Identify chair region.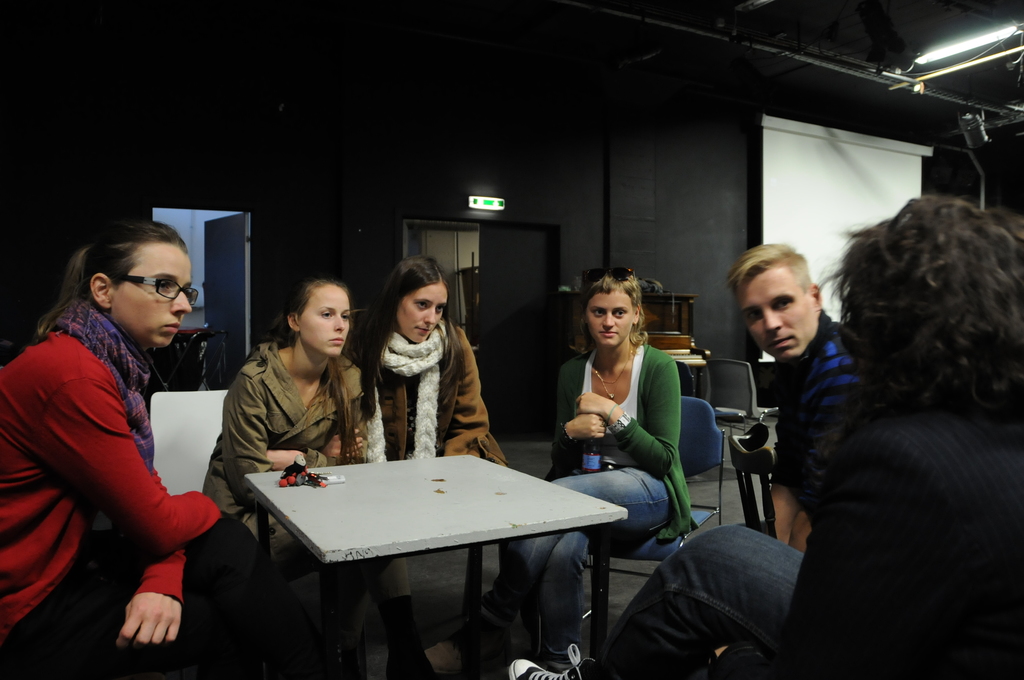
Region: (578, 396, 726, 617).
